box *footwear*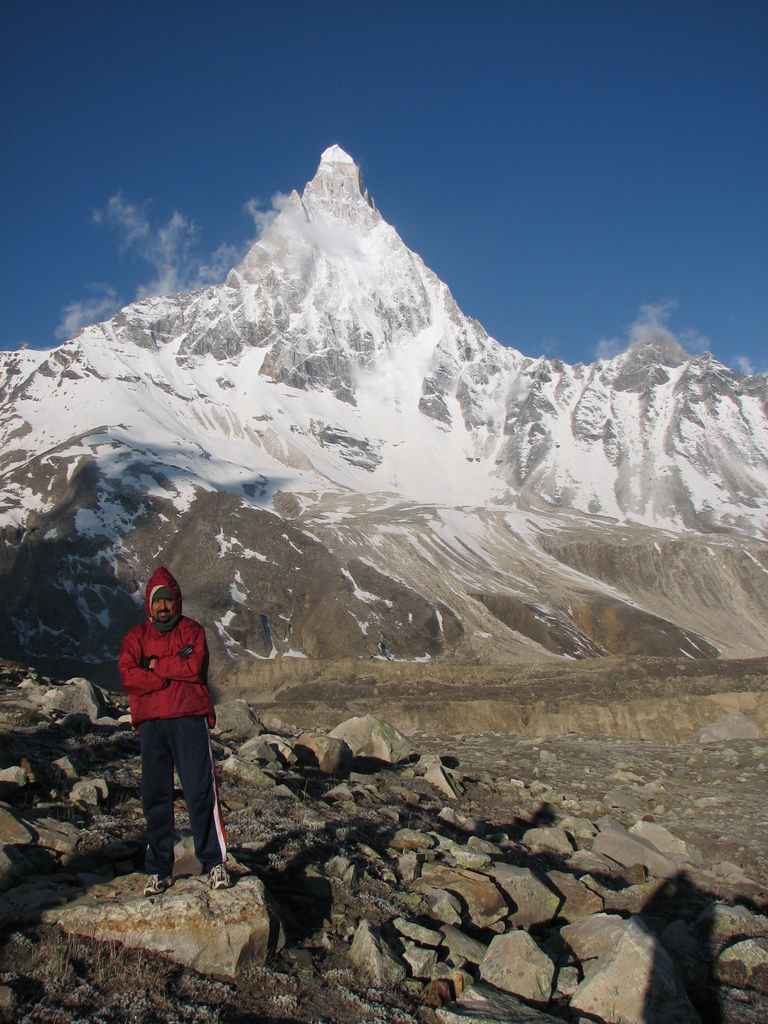
204 864 236 890
